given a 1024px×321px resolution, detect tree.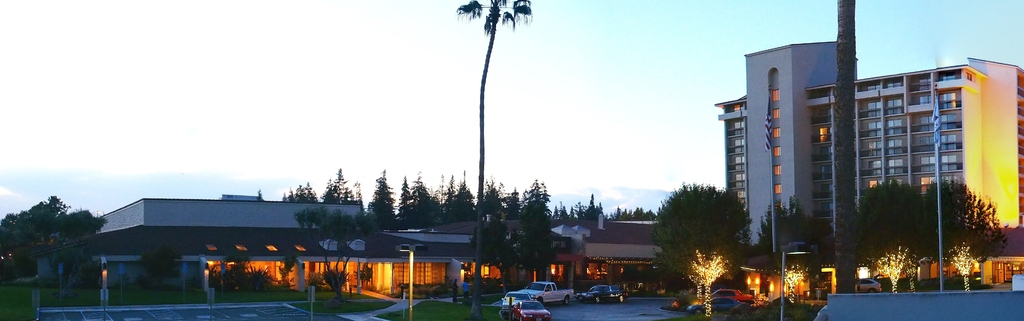
[left=0, top=191, right=110, bottom=298].
